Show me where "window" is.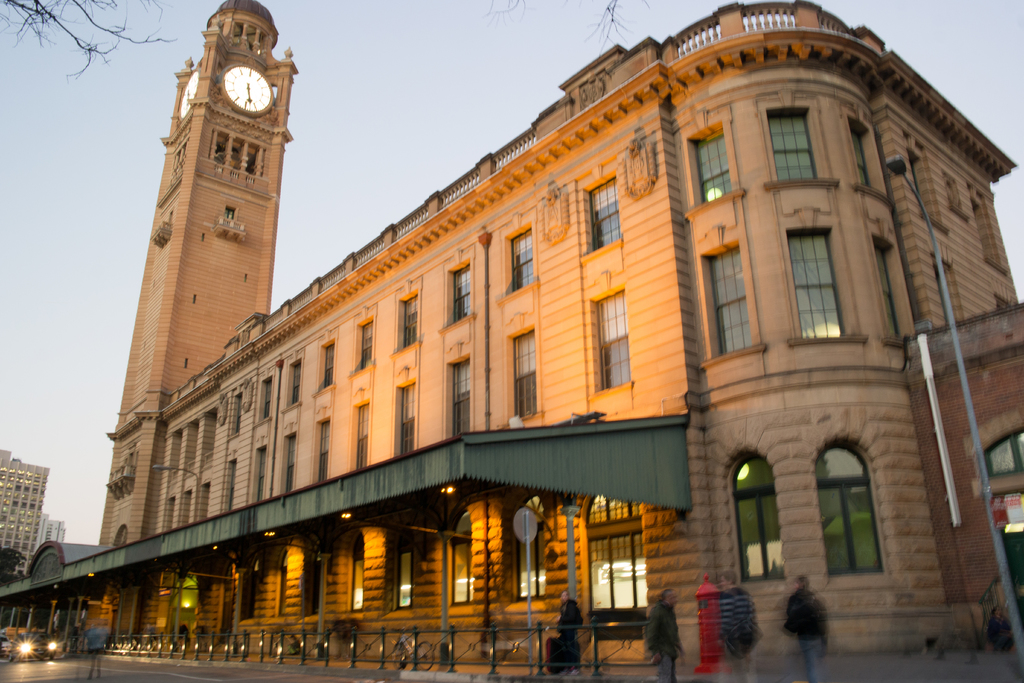
"window" is at [508,224,532,288].
